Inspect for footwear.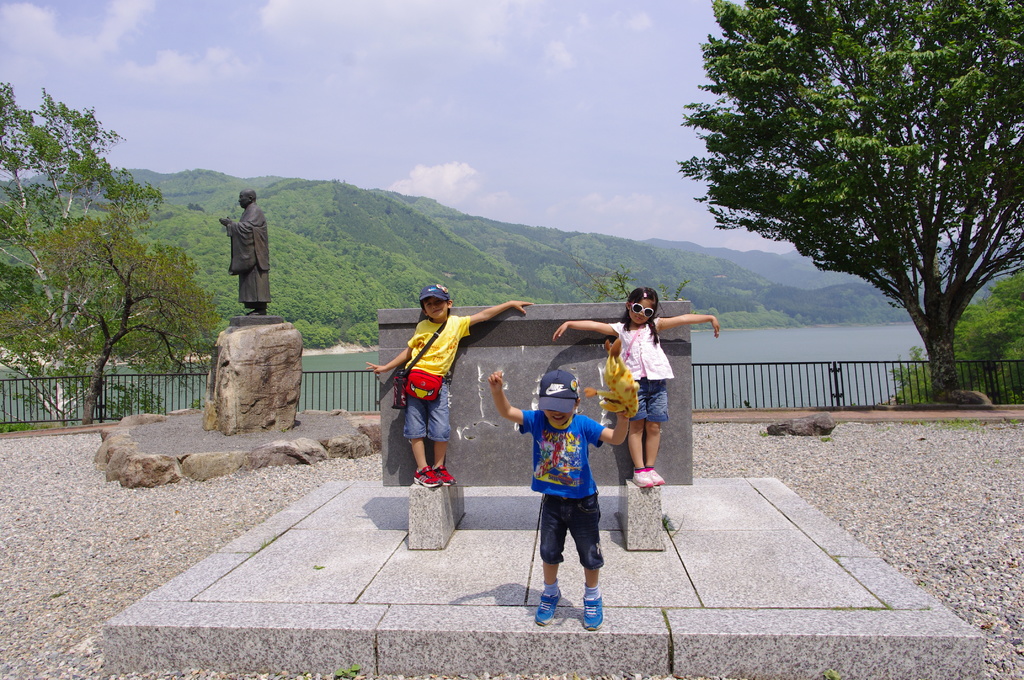
Inspection: x1=630, y1=468, x2=653, y2=488.
